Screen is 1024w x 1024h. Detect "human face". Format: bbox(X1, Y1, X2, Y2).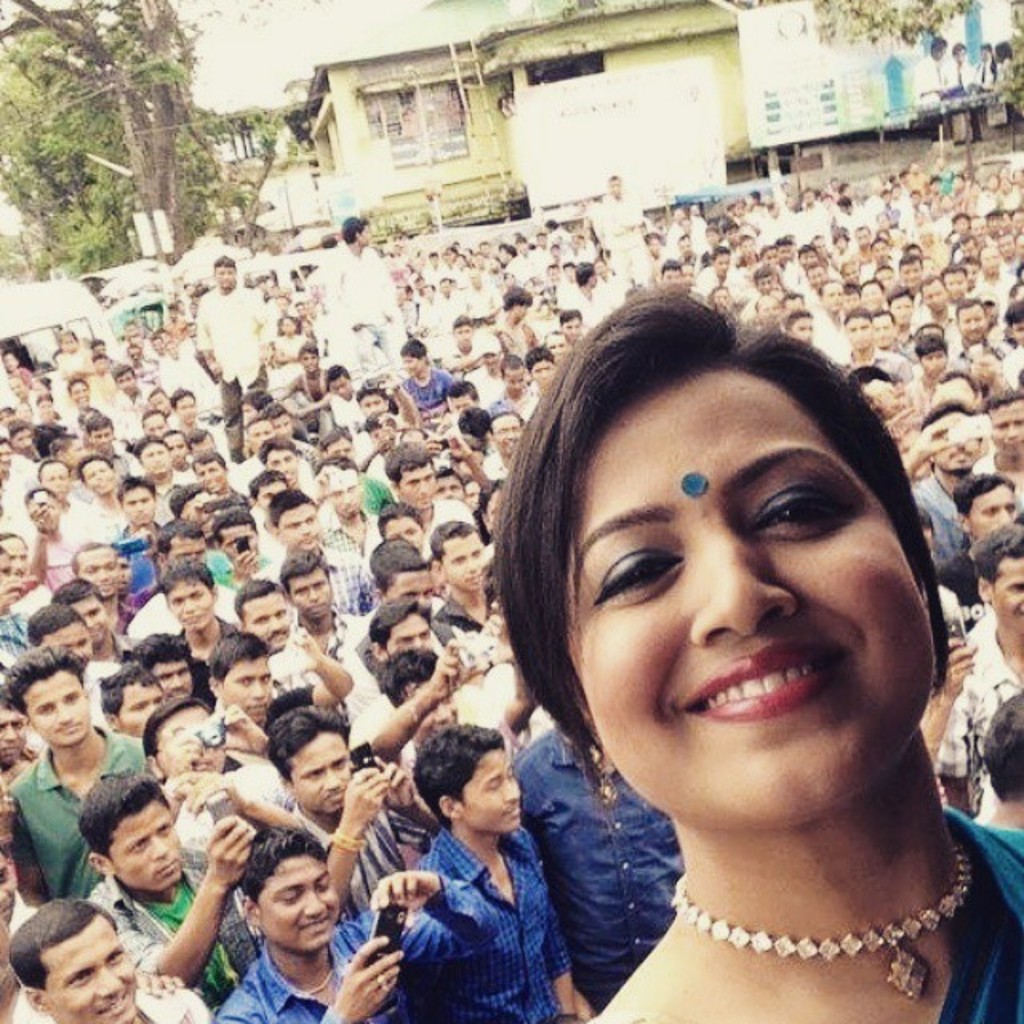
bbox(936, 411, 982, 472).
